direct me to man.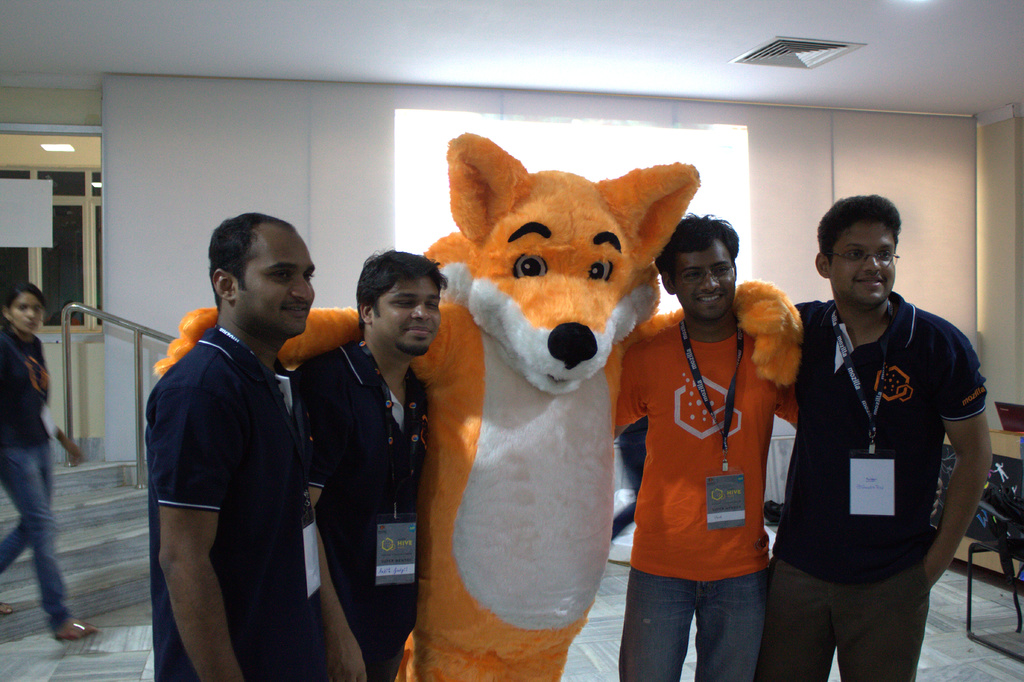
Direction: box(618, 211, 799, 681).
